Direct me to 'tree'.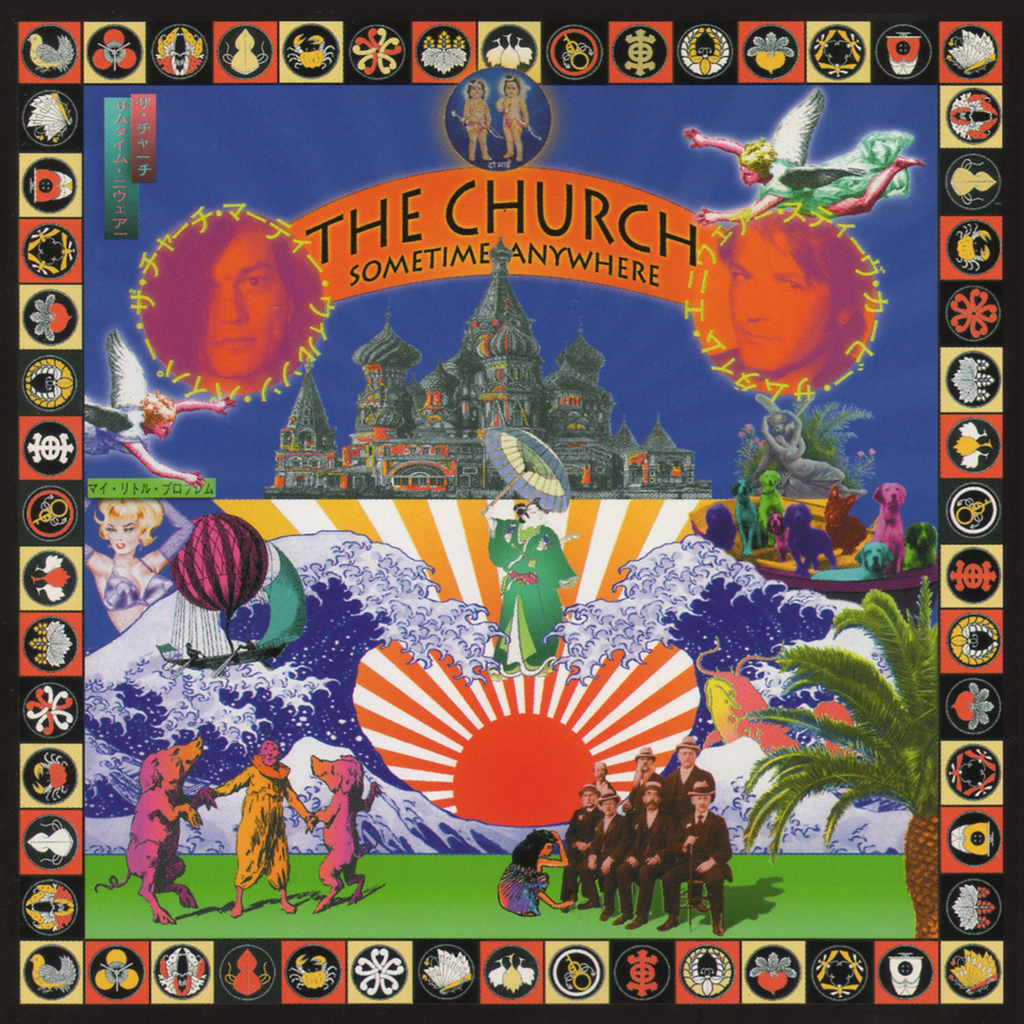
Direction: x1=766, y1=562, x2=940, y2=902.
